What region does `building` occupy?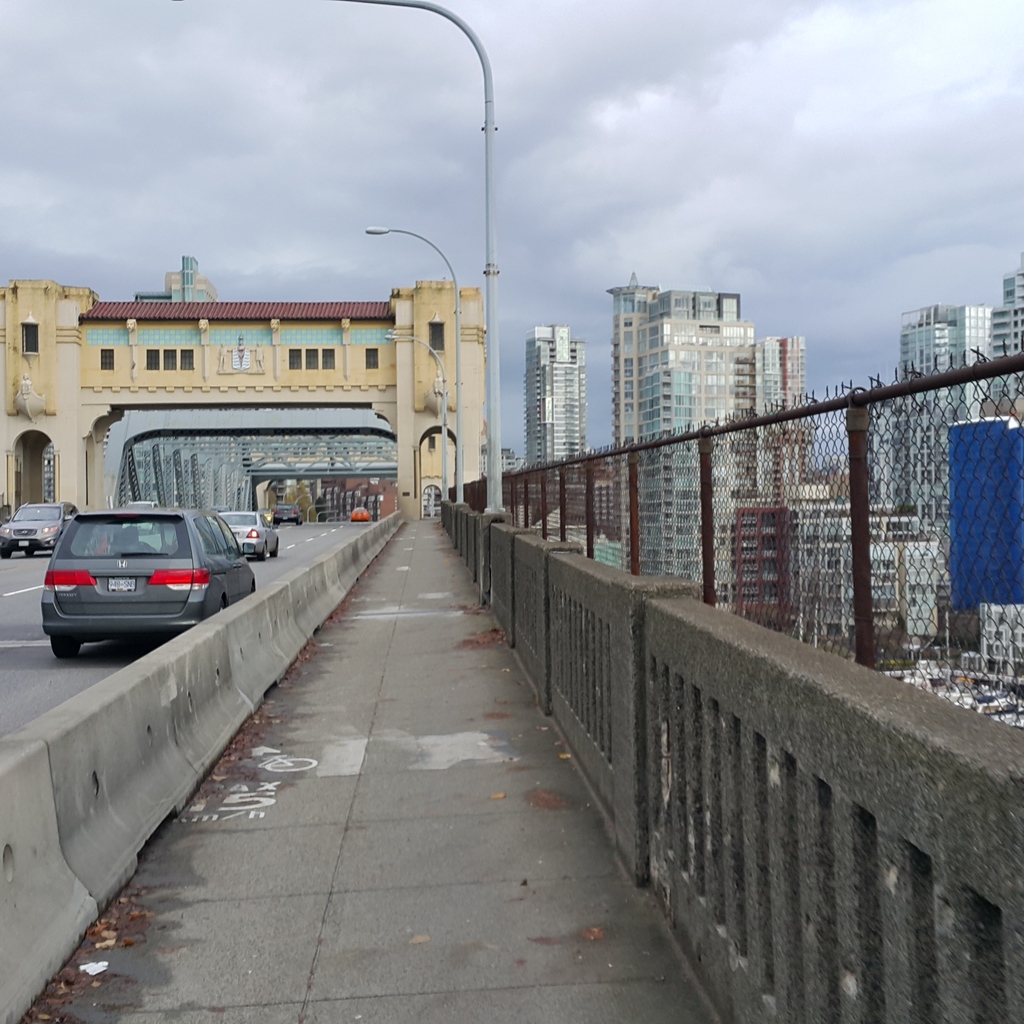
526,323,588,524.
